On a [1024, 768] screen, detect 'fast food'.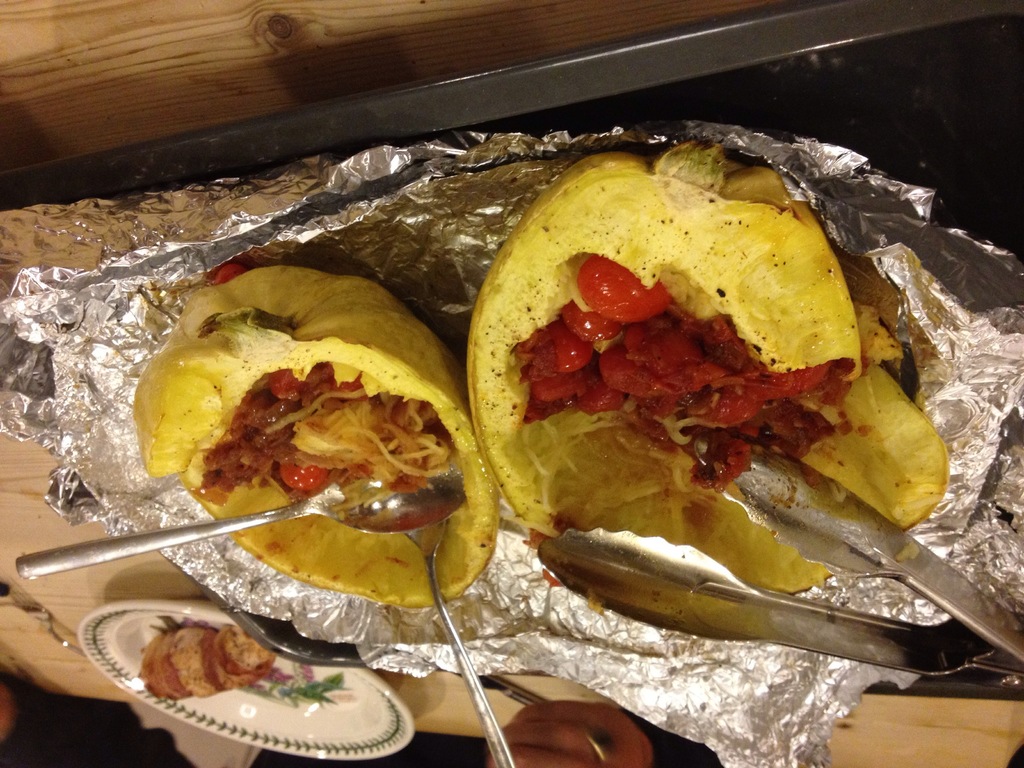
bbox=(459, 130, 914, 609).
